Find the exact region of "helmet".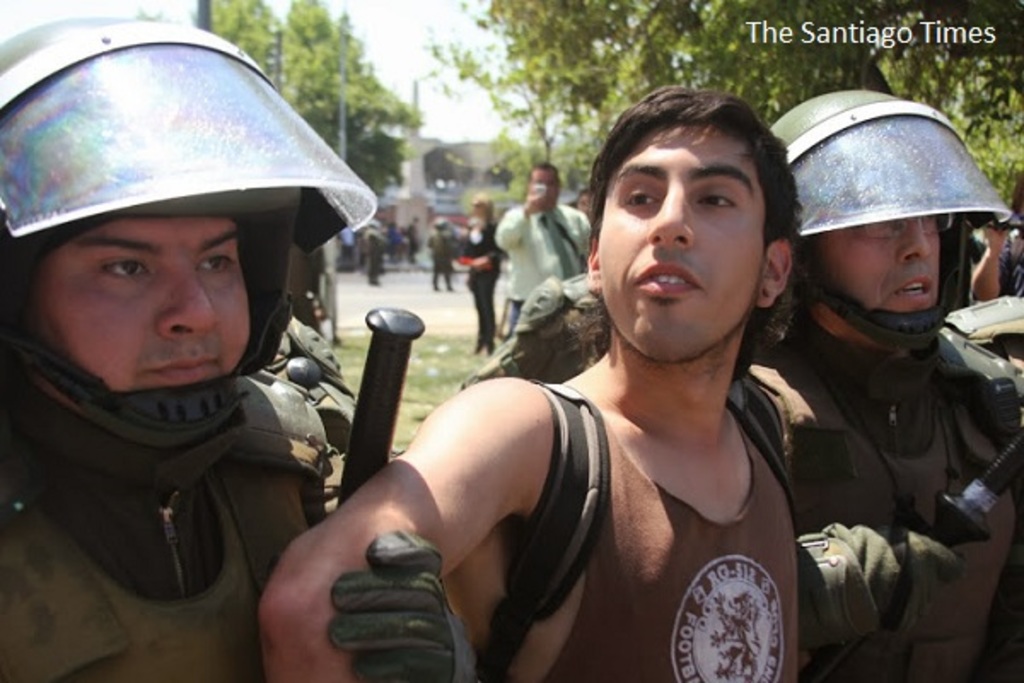
Exact region: crop(0, 10, 372, 487).
